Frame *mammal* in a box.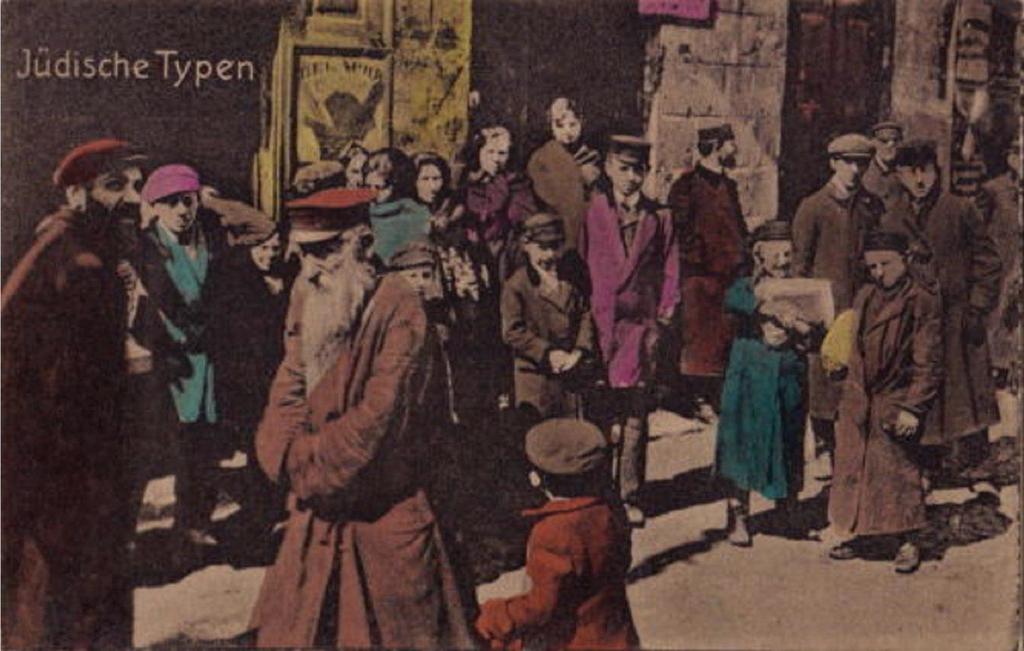
Rect(723, 218, 819, 545).
